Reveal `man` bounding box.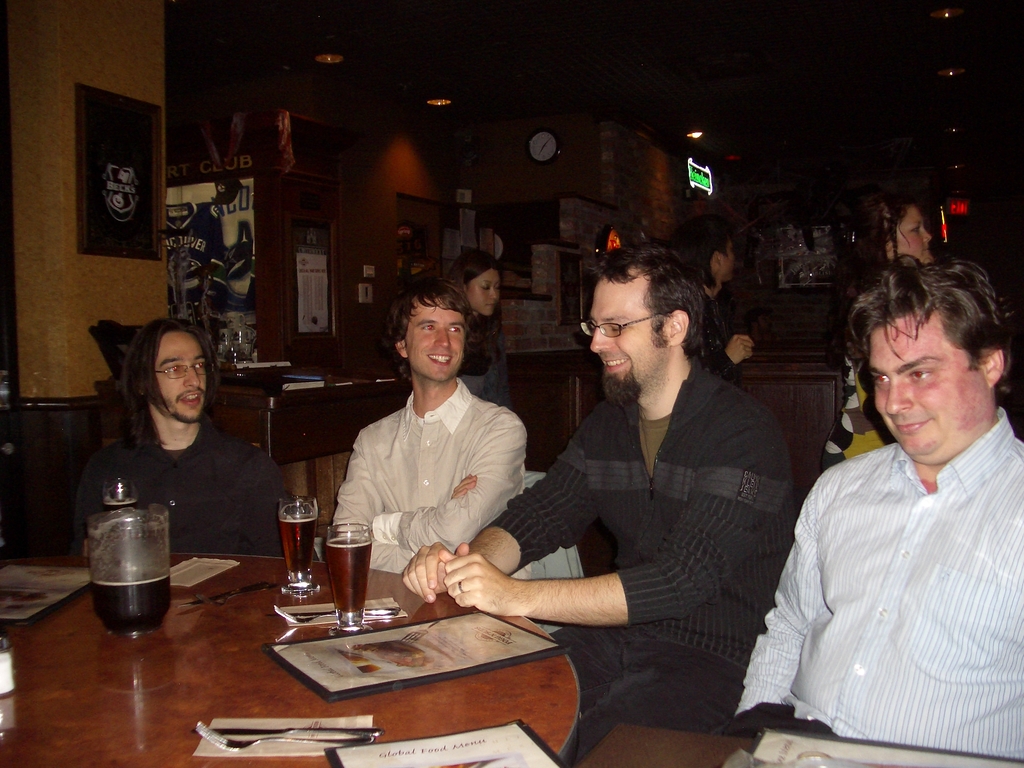
Revealed: (left=399, top=244, right=814, bottom=767).
